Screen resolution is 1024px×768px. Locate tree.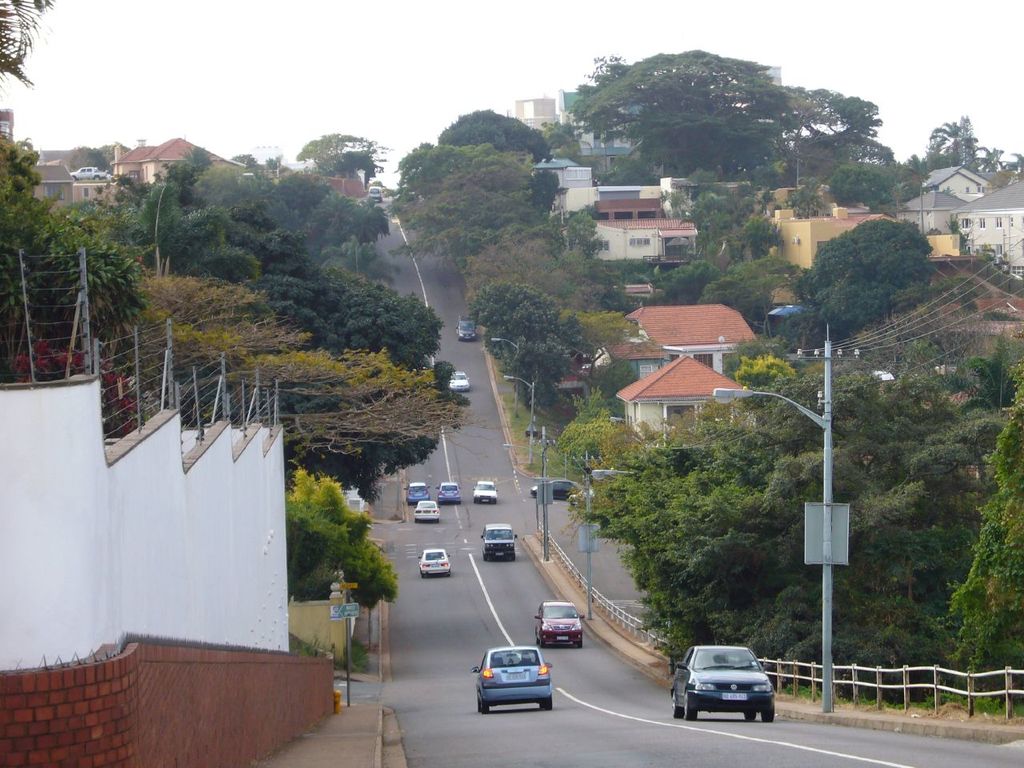
rect(0, 130, 70, 329).
